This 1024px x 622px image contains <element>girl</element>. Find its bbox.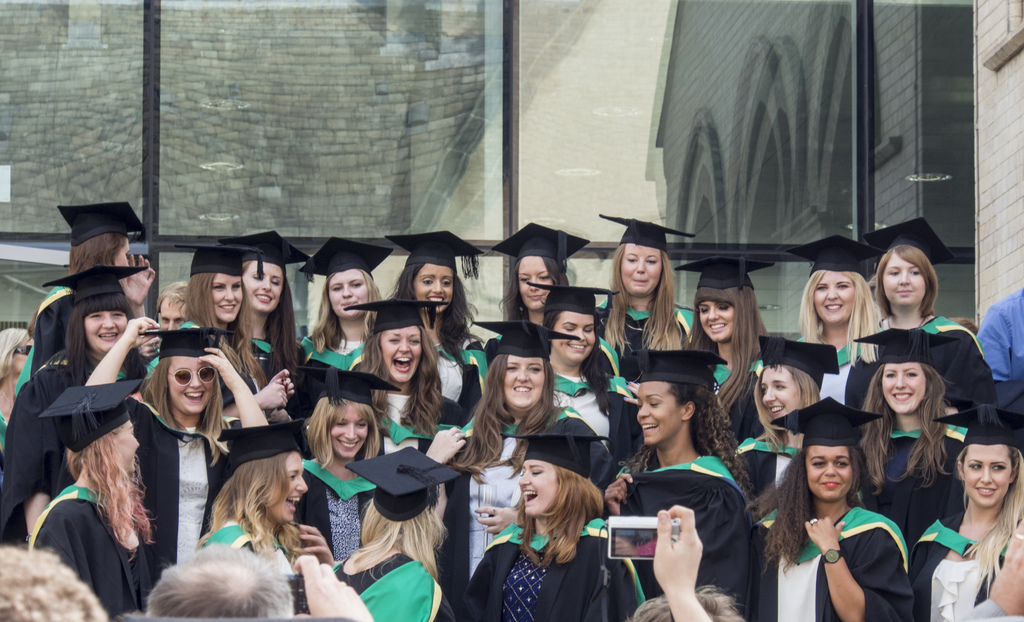
box(739, 329, 850, 494).
